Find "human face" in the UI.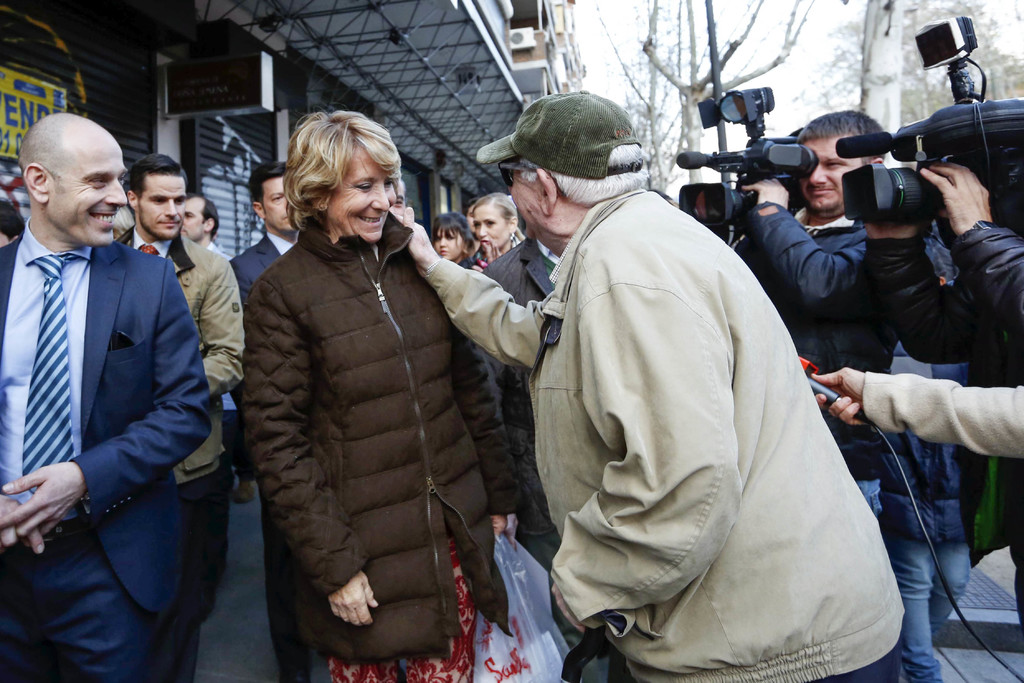
UI element at crop(264, 181, 295, 232).
